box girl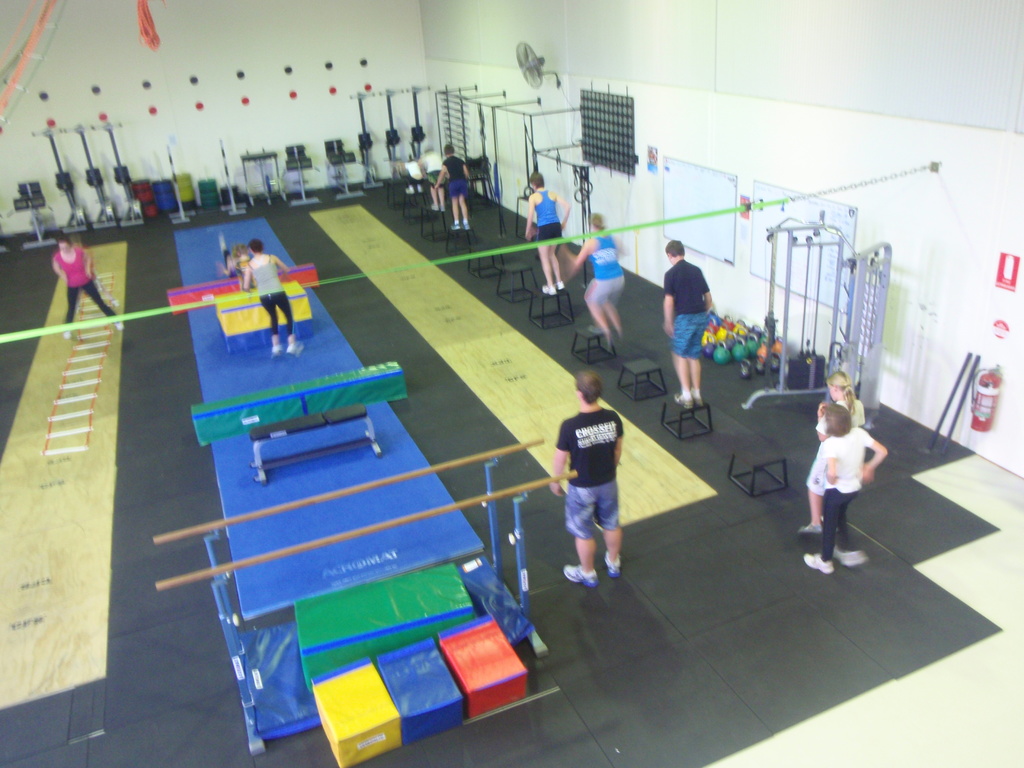
box=[803, 403, 886, 575]
